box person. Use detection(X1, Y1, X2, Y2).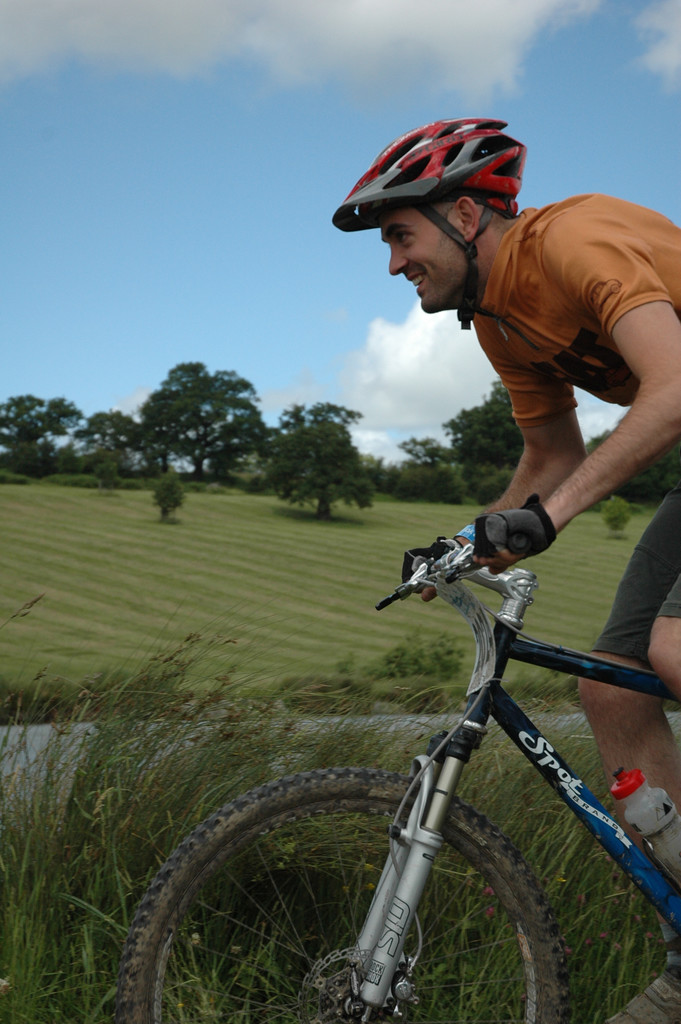
detection(354, 169, 665, 639).
